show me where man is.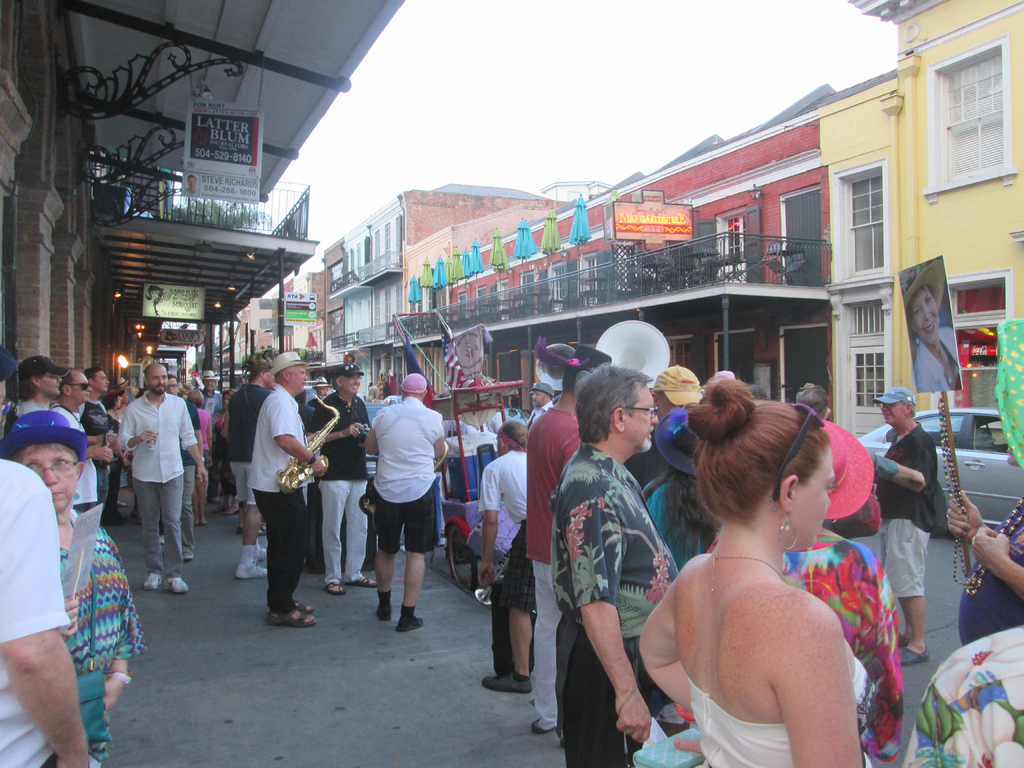
man is at [313, 366, 371, 594].
